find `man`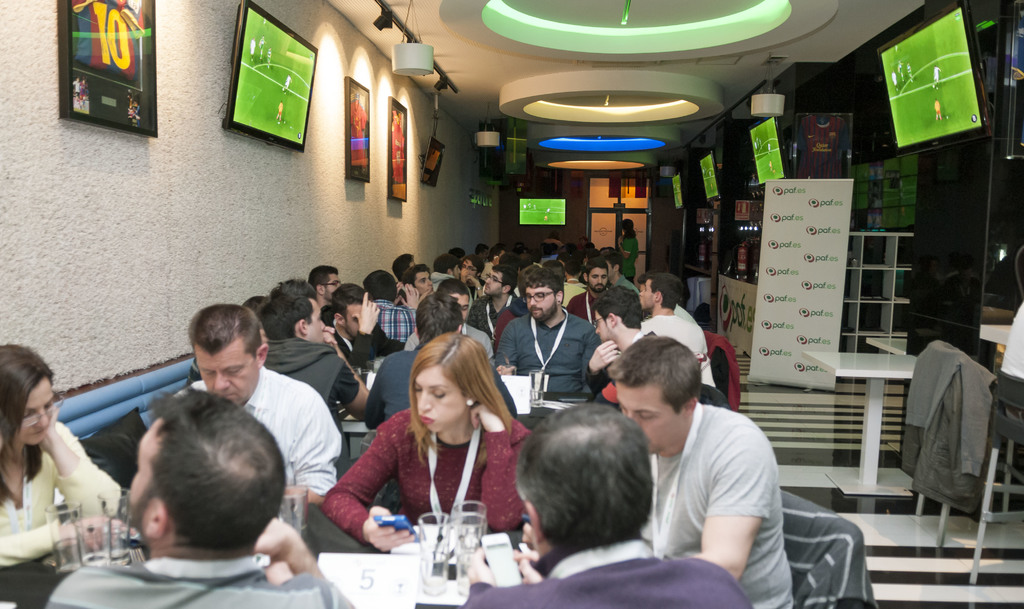
<region>264, 44, 273, 69</region>
